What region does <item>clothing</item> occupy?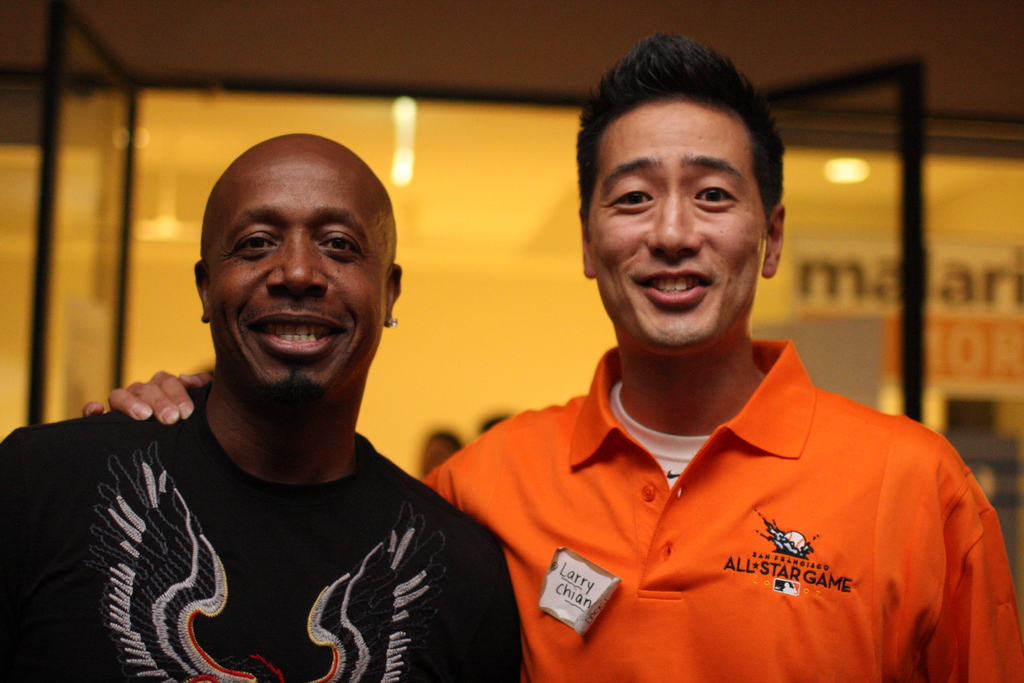
534/366/999/666.
